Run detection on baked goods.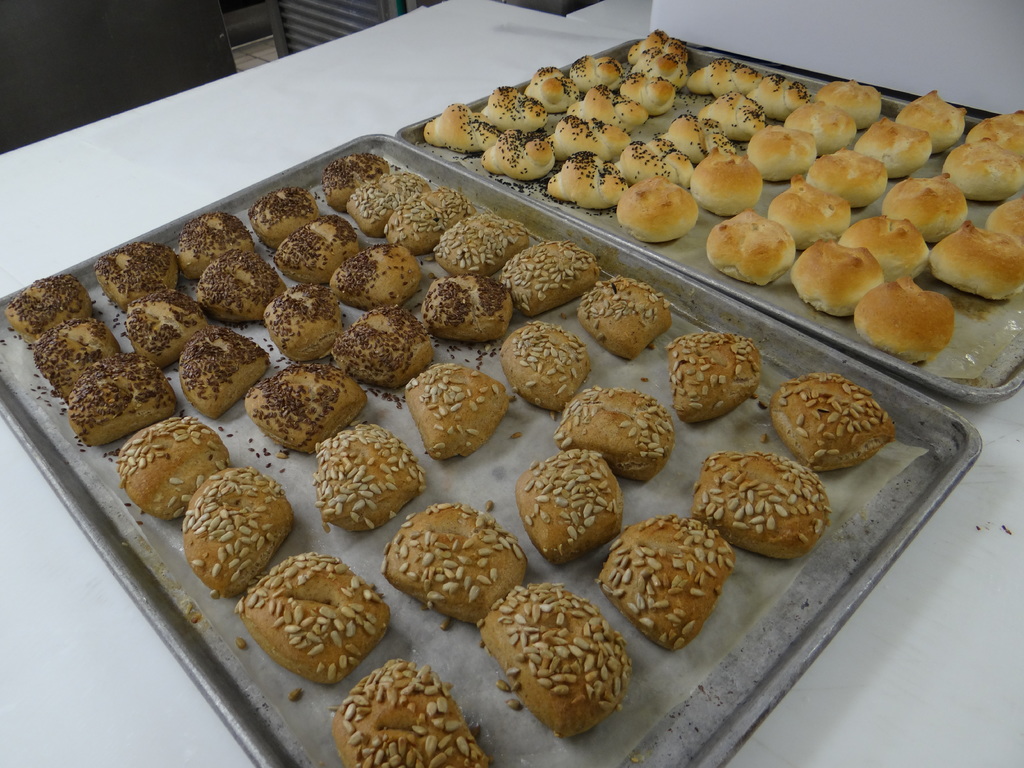
Result: [246, 191, 317, 250].
